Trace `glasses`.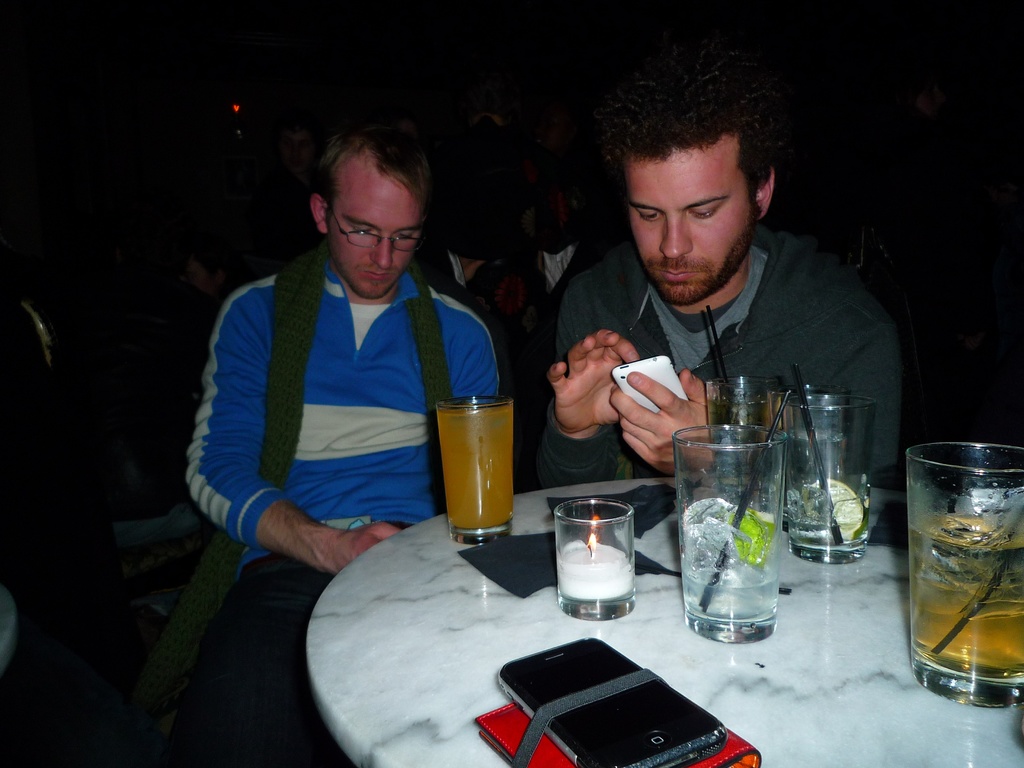
Traced to (x1=317, y1=200, x2=433, y2=254).
